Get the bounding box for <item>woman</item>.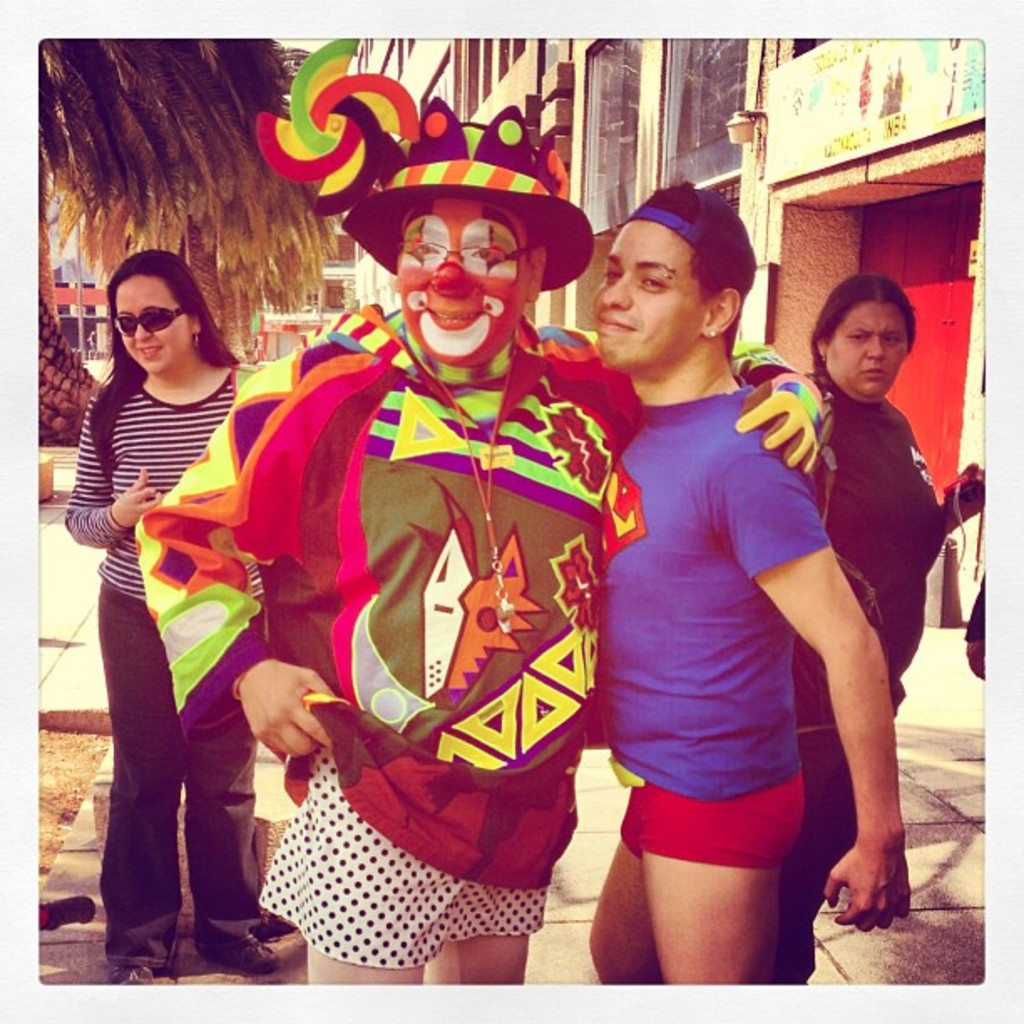
detection(57, 241, 294, 967).
